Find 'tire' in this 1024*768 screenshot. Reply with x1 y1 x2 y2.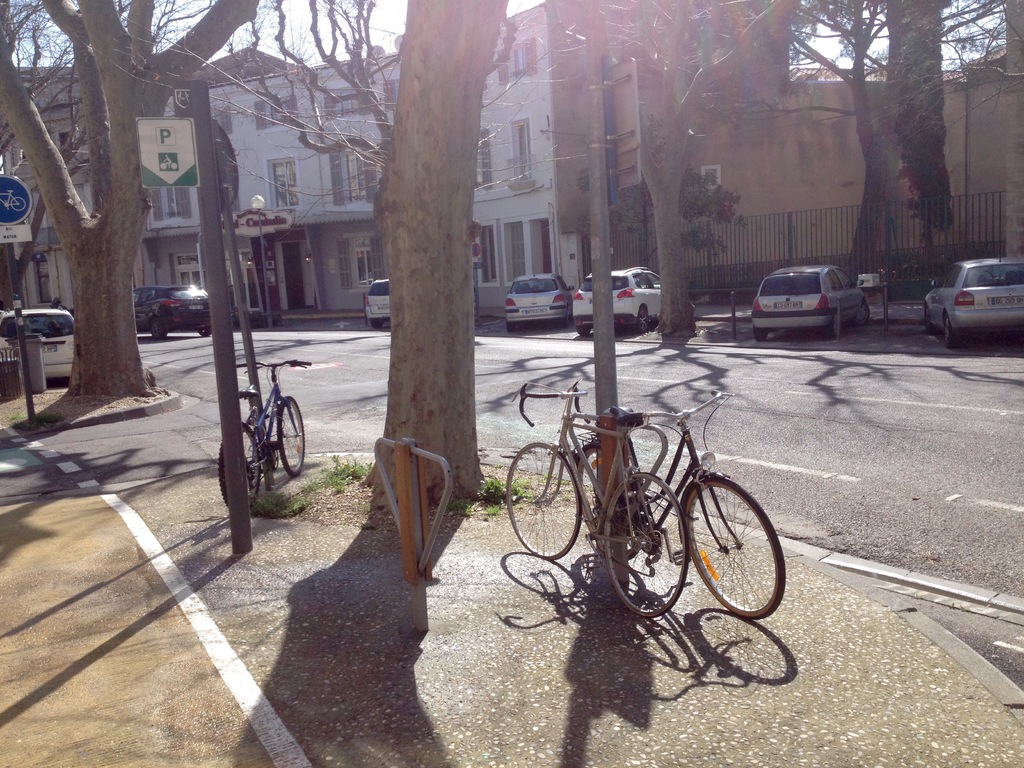
684 460 784 644.
